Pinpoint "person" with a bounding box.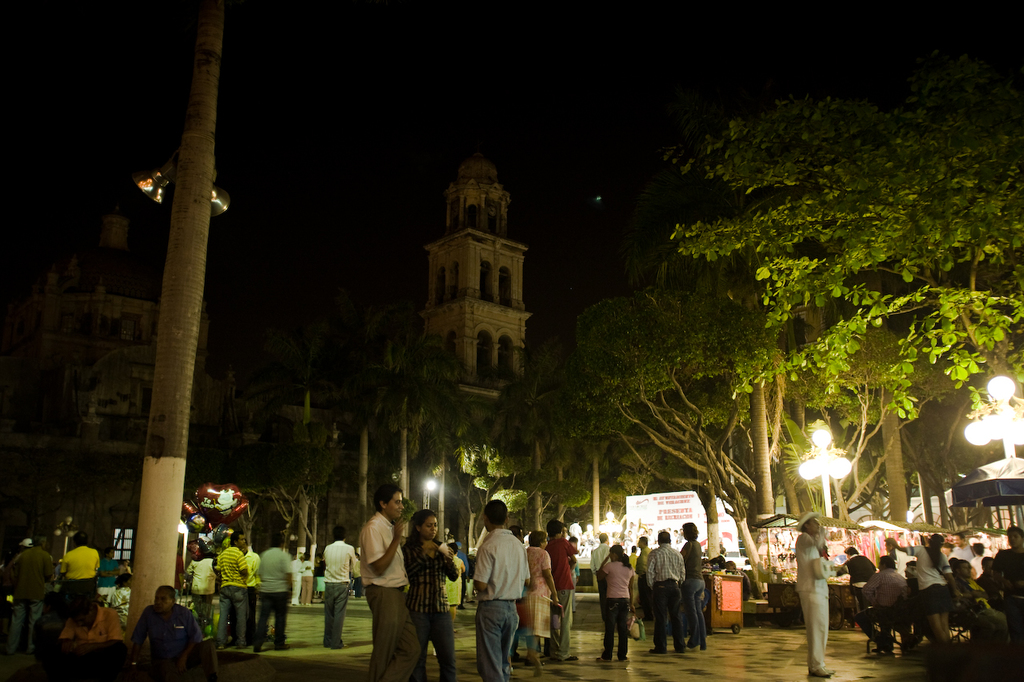
pyautogui.locateOnScreen(831, 544, 872, 592).
